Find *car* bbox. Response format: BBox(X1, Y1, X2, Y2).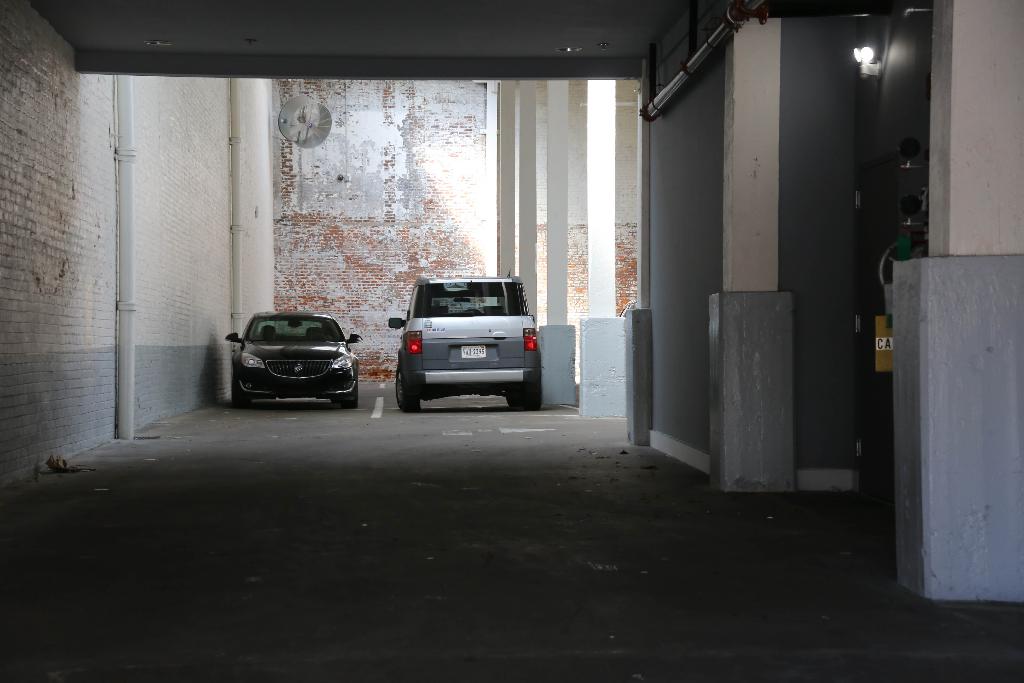
BBox(221, 300, 360, 408).
